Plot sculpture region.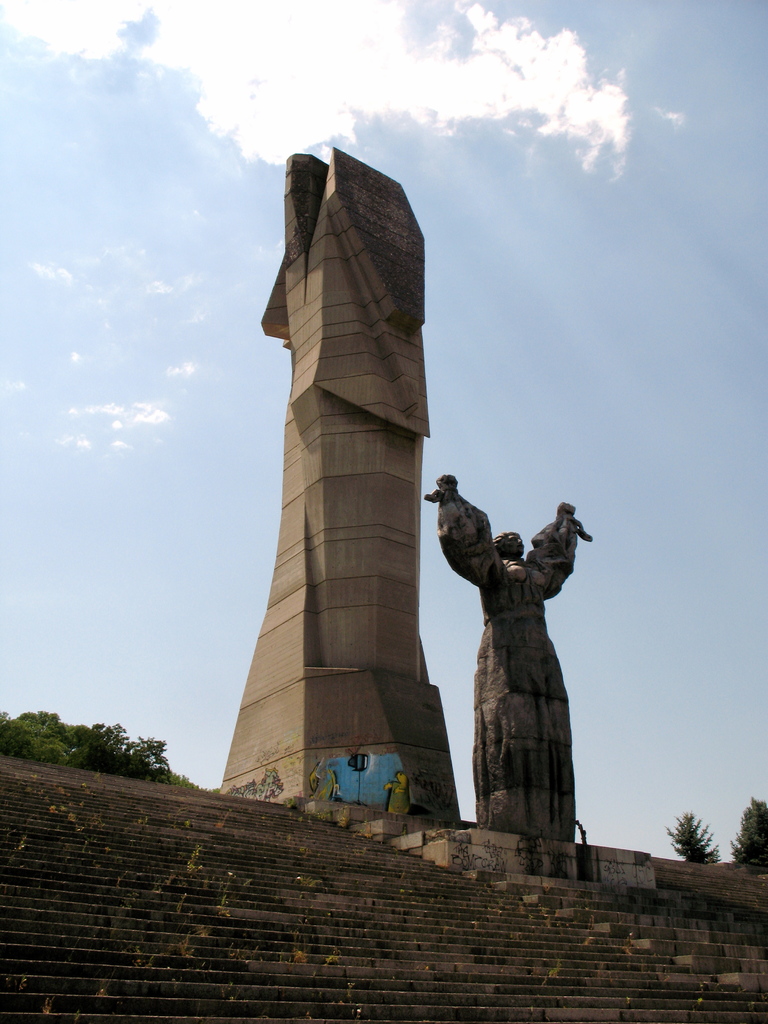
Plotted at {"left": 445, "top": 464, "right": 595, "bottom": 864}.
